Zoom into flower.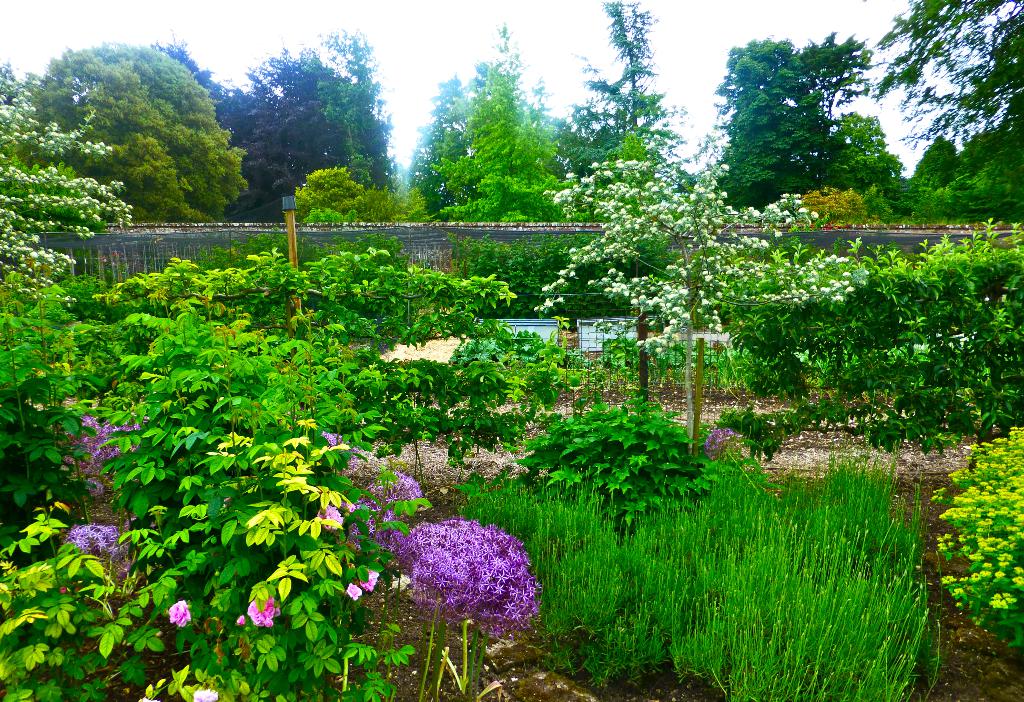
Zoom target: bbox=[342, 499, 355, 511].
